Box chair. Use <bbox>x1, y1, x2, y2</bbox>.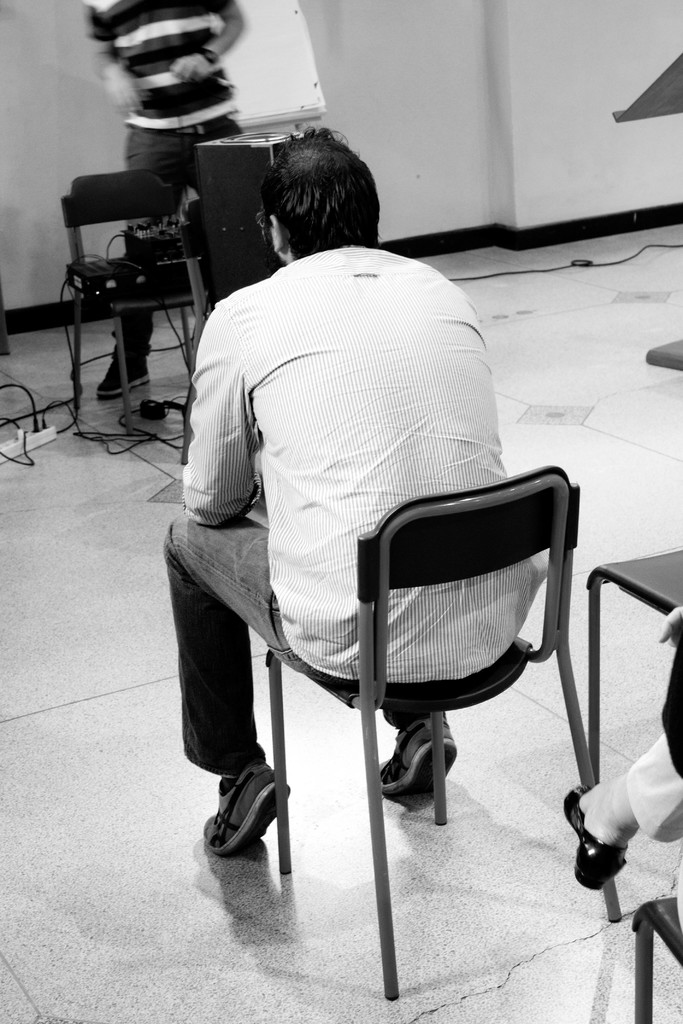
<bbox>64, 163, 210, 440</bbox>.
